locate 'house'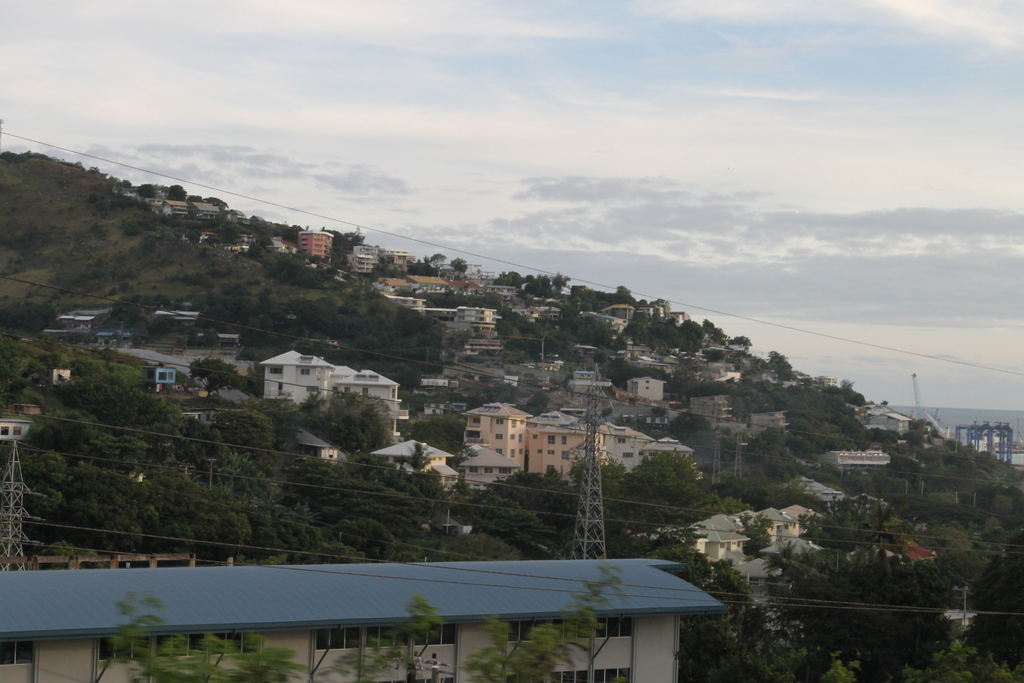
x1=459 y1=398 x2=527 y2=474
